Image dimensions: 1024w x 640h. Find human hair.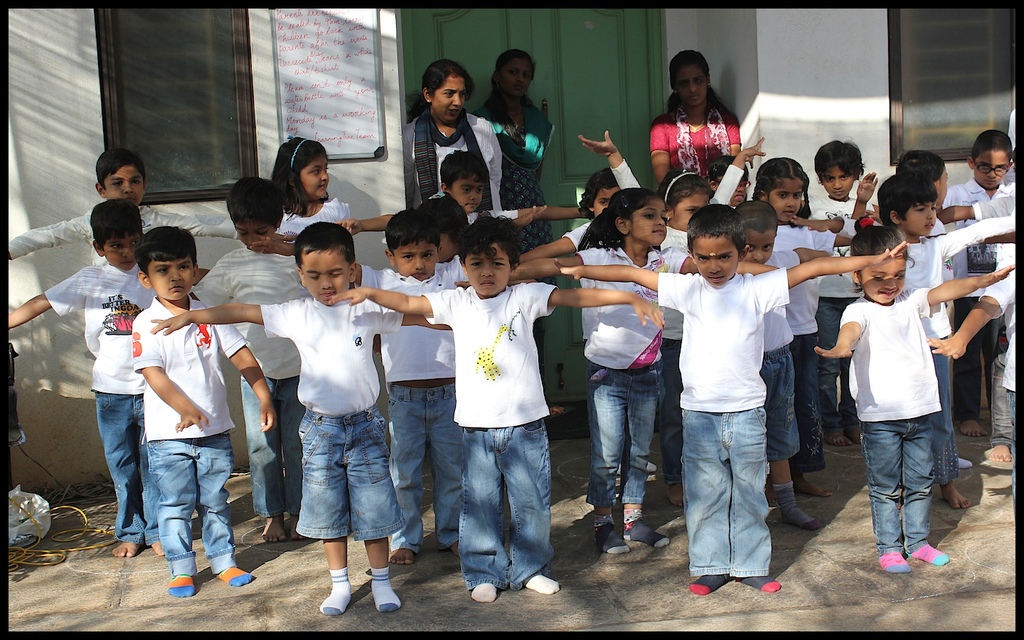
<bbox>870, 167, 938, 222</bbox>.
